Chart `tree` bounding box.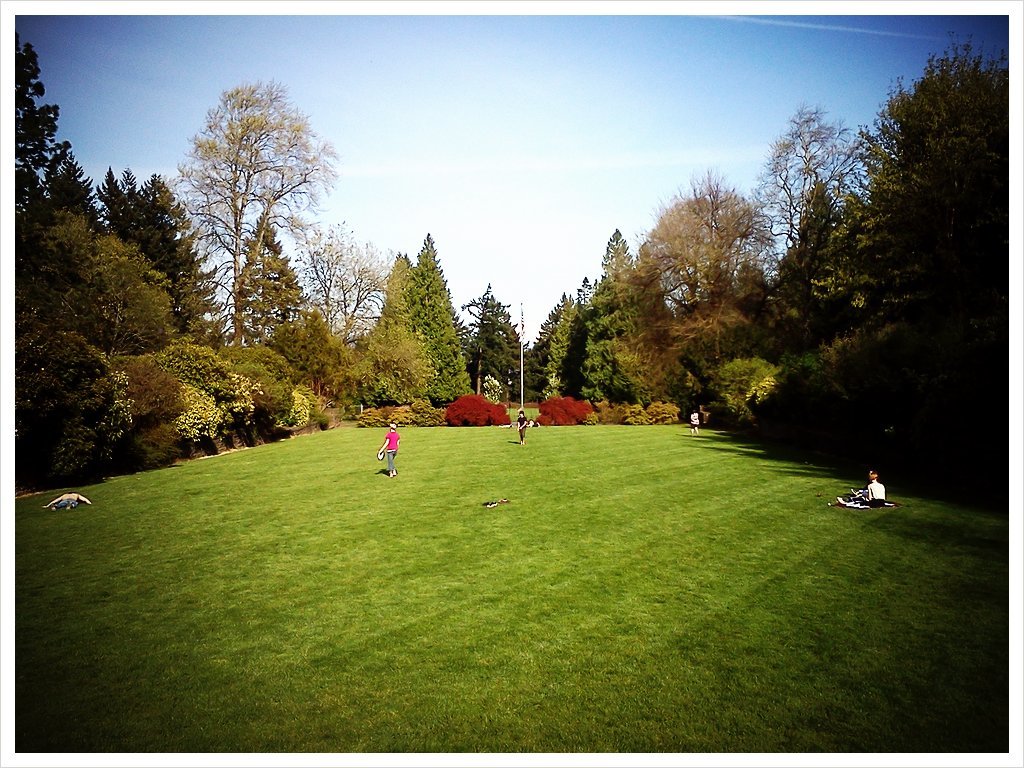
Charted: [left=173, top=80, right=340, bottom=341].
